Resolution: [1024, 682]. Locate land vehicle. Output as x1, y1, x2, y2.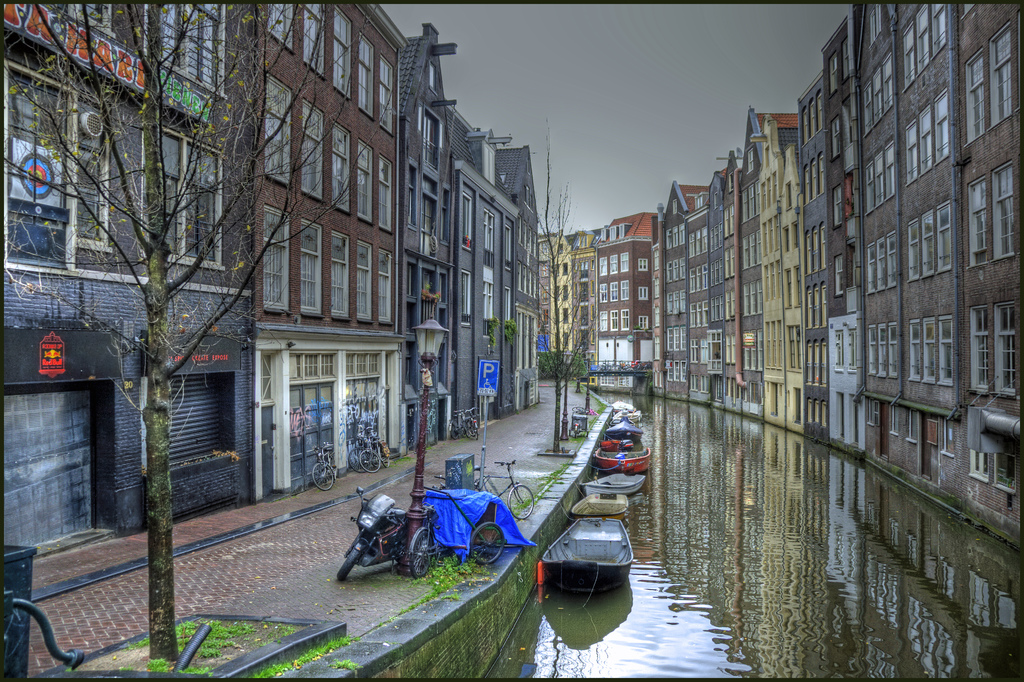
330, 492, 422, 590.
